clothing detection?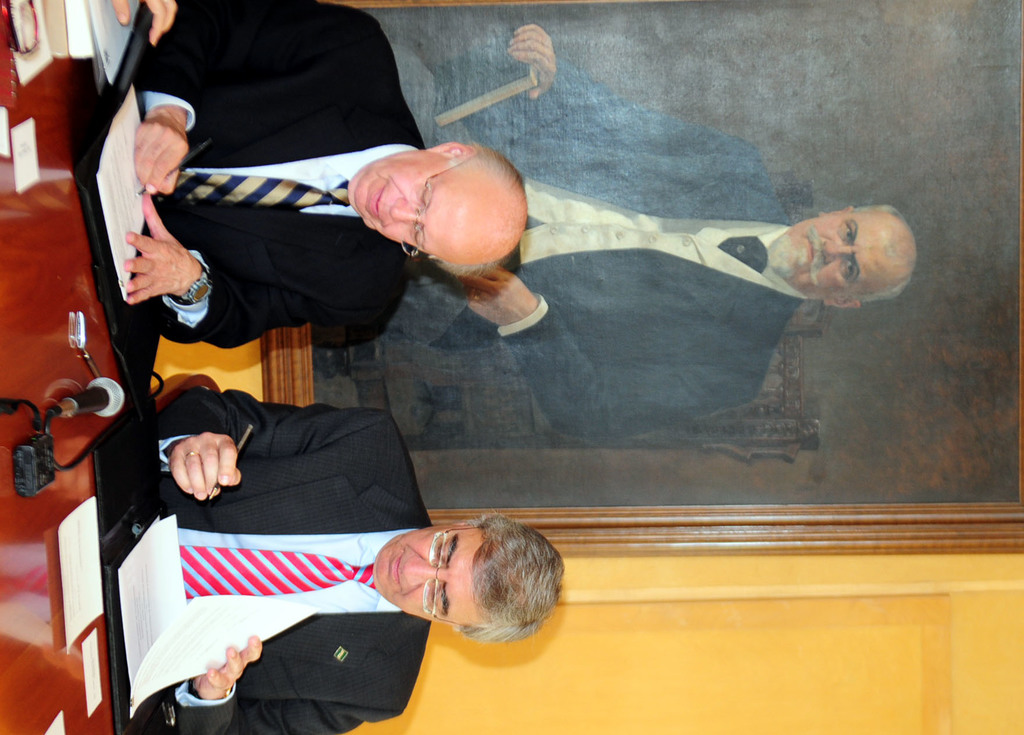
111/363/465/702
